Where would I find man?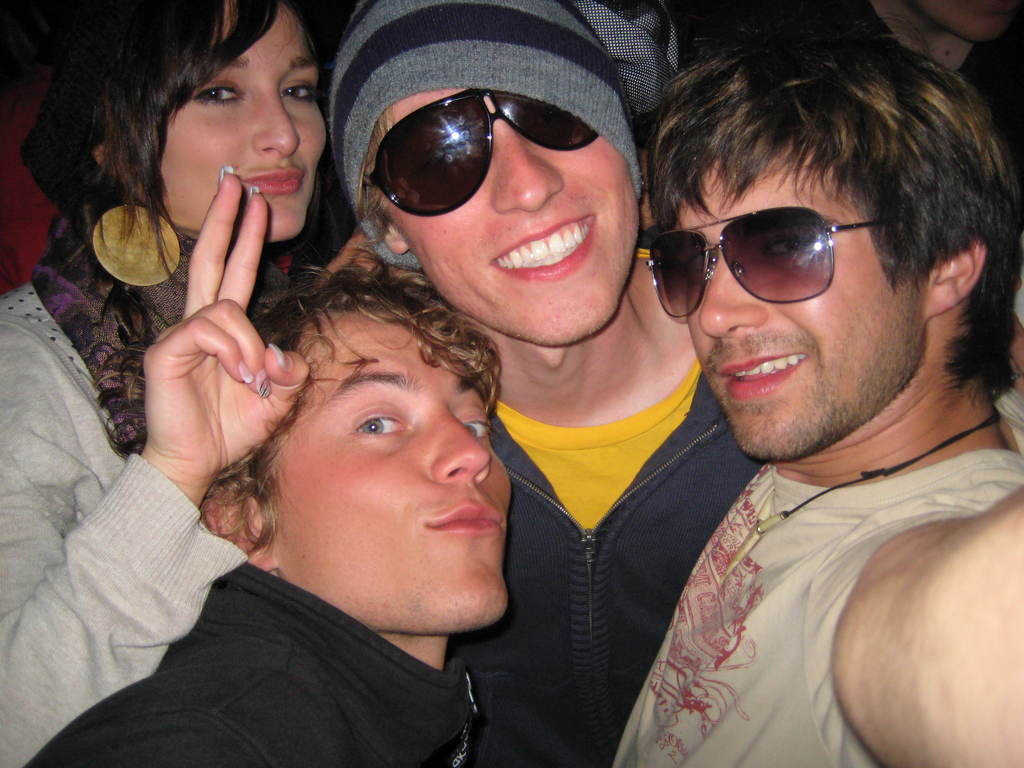
At <region>1, 253, 578, 767</region>.
